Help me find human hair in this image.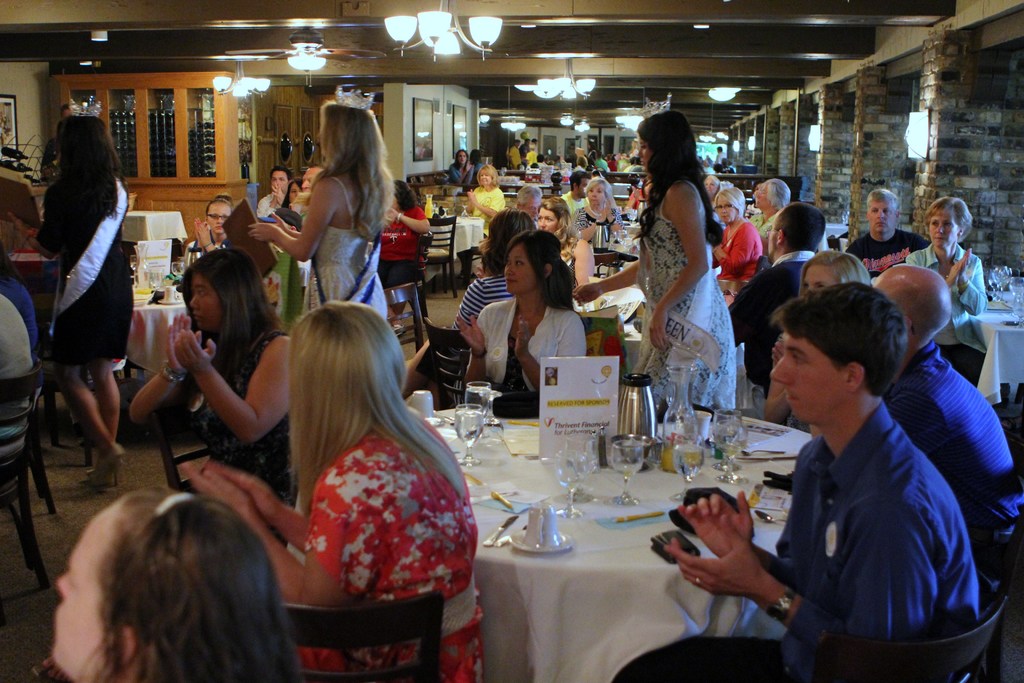
Found it: <region>281, 177, 302, 210</region>.
